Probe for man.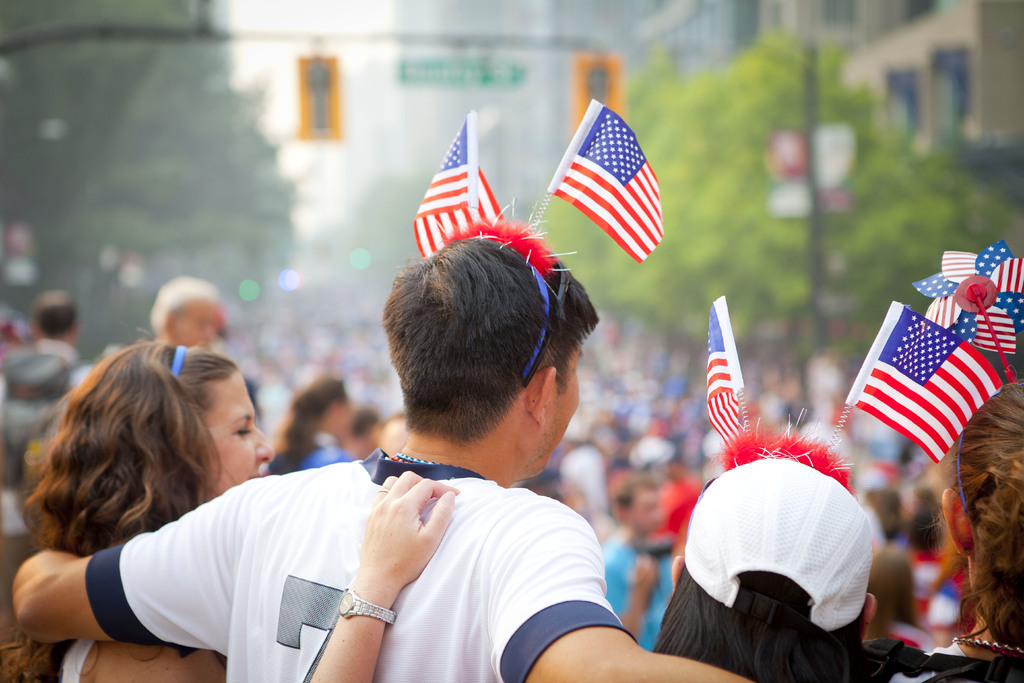
Probe result: <box>14,233,749,682</box>.
